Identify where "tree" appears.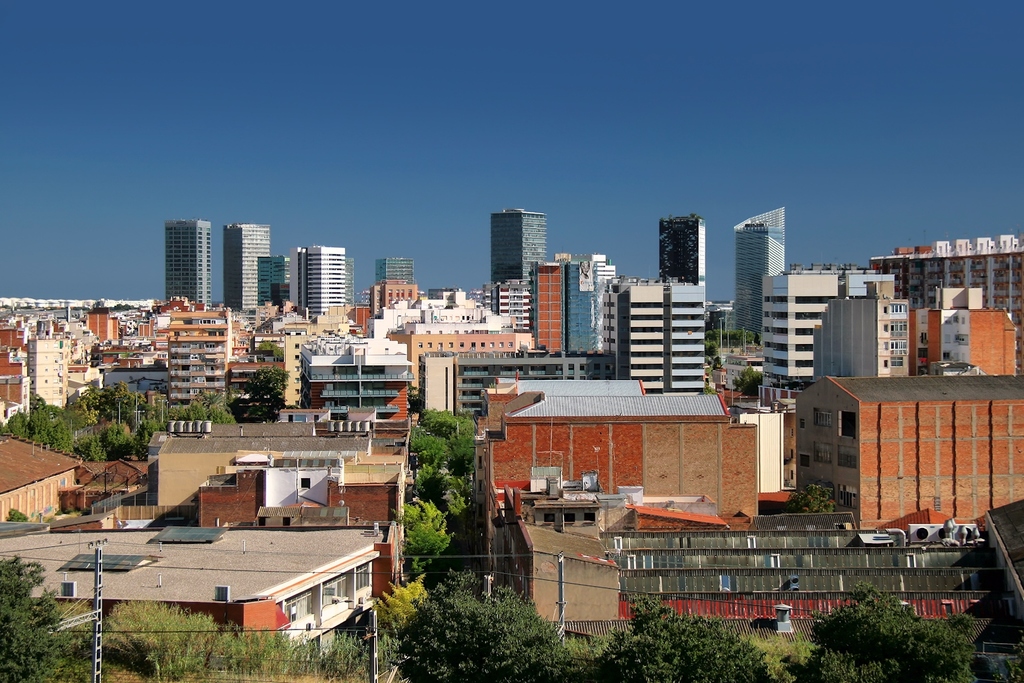
Appears at (left=733, top=366, right=760, bottom=398).
